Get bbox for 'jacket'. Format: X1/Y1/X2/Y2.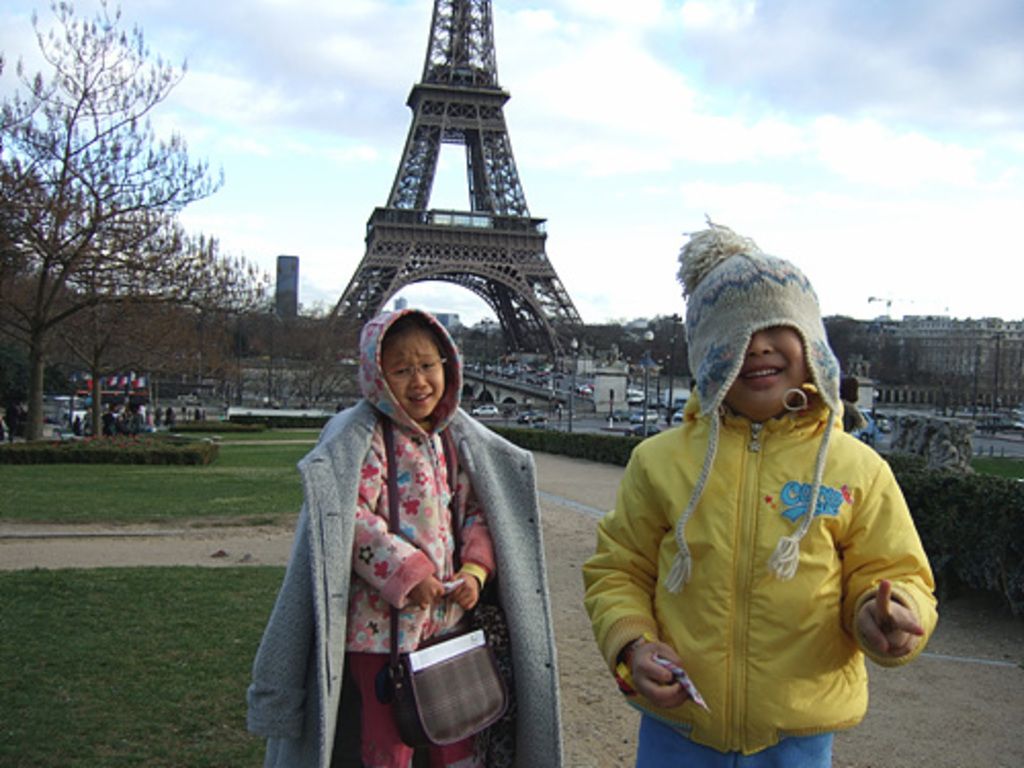
596/307/918/739.
